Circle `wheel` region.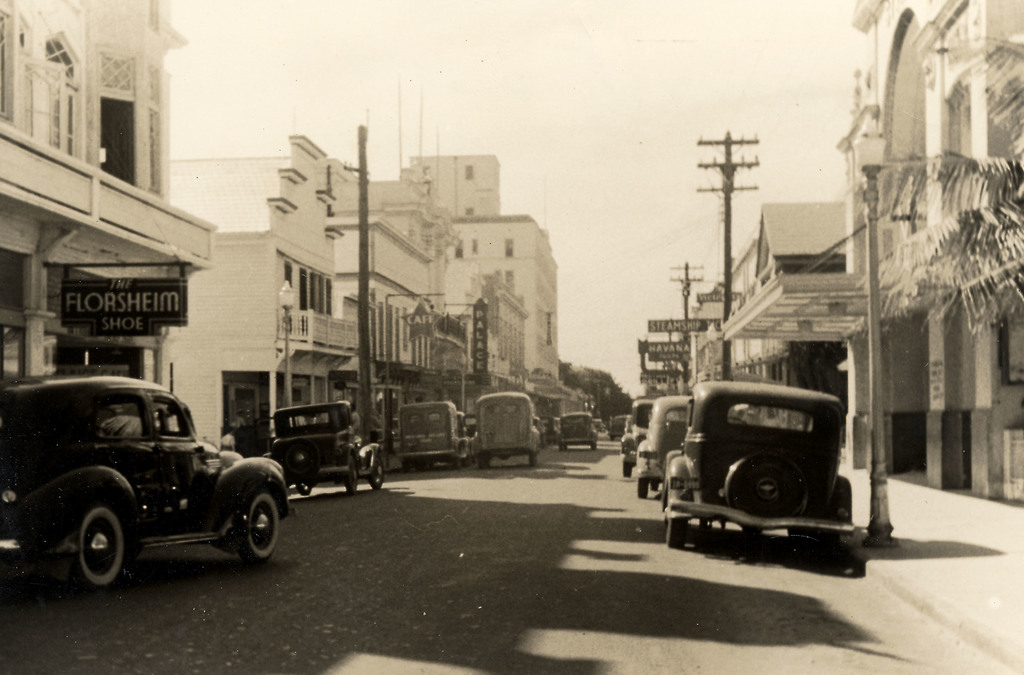
Region: bbox(49, 493, 144, 598).
